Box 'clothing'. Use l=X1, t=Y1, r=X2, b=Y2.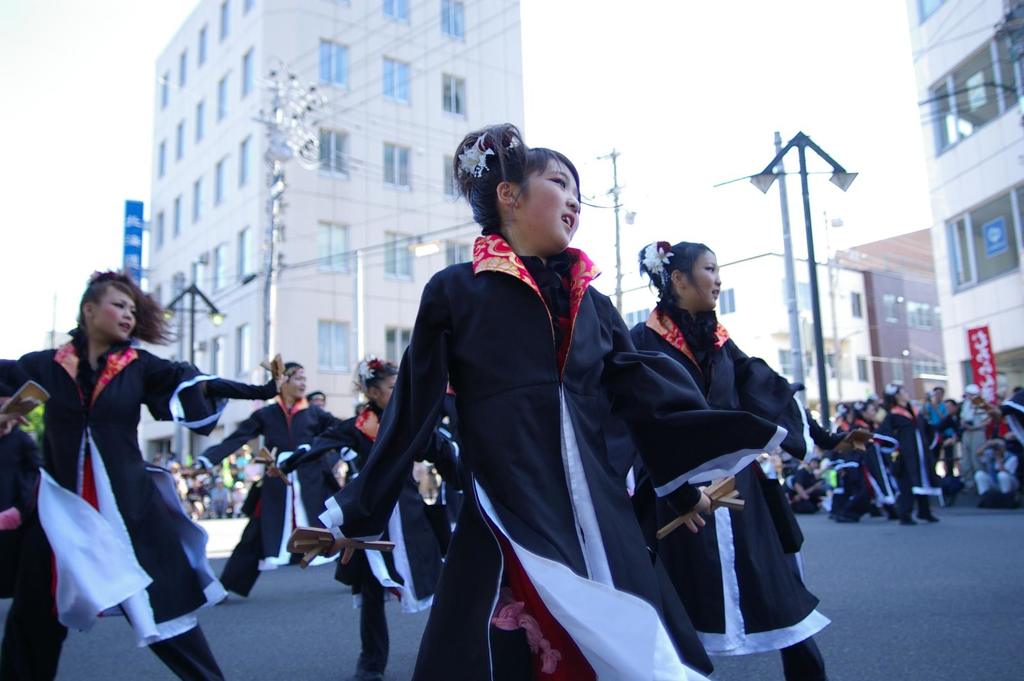
l=28, t=312, r=214, b=673.
